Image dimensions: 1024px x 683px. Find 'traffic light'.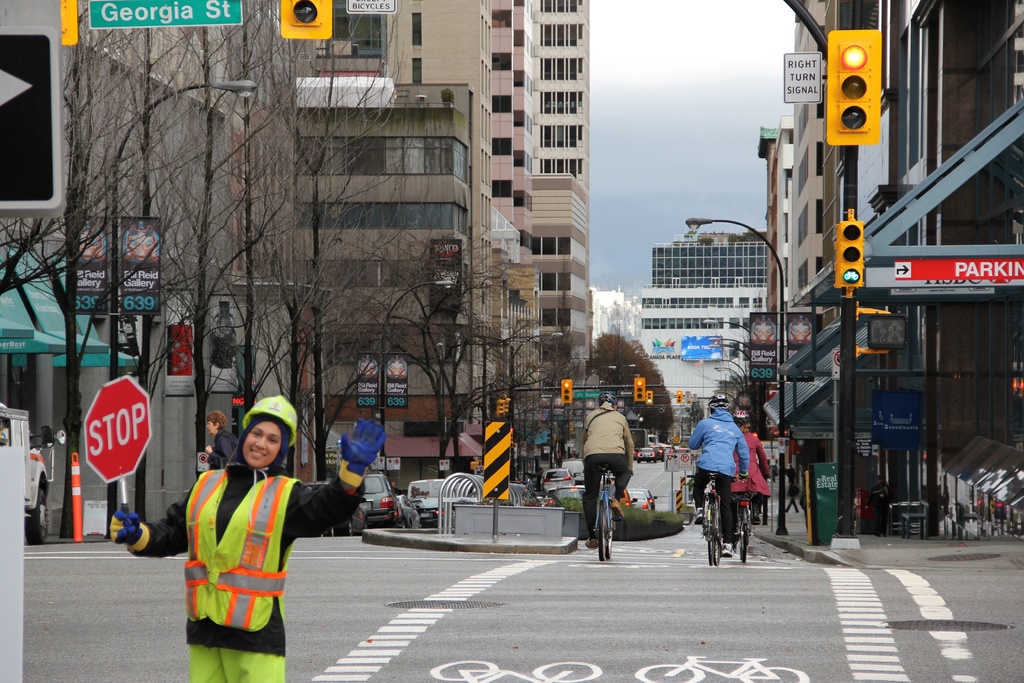
x1=866 y1=313 x2=908 y2=352.
